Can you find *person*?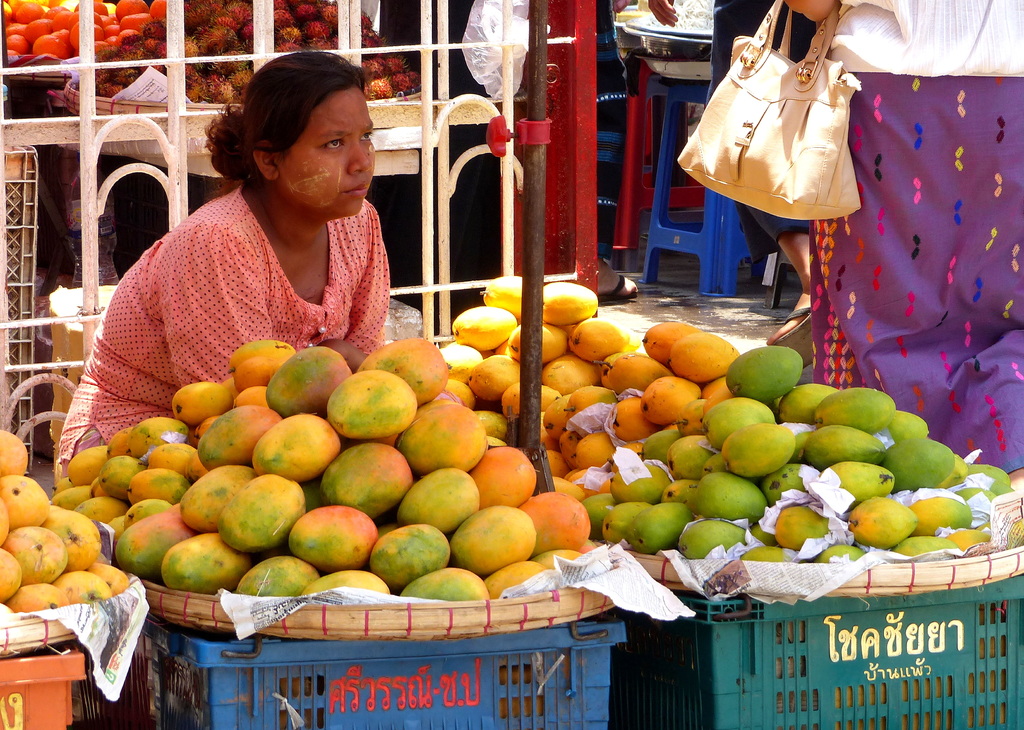
Yes, bounding box: [x1=780, y1=0, x2=1023, y2=491].
